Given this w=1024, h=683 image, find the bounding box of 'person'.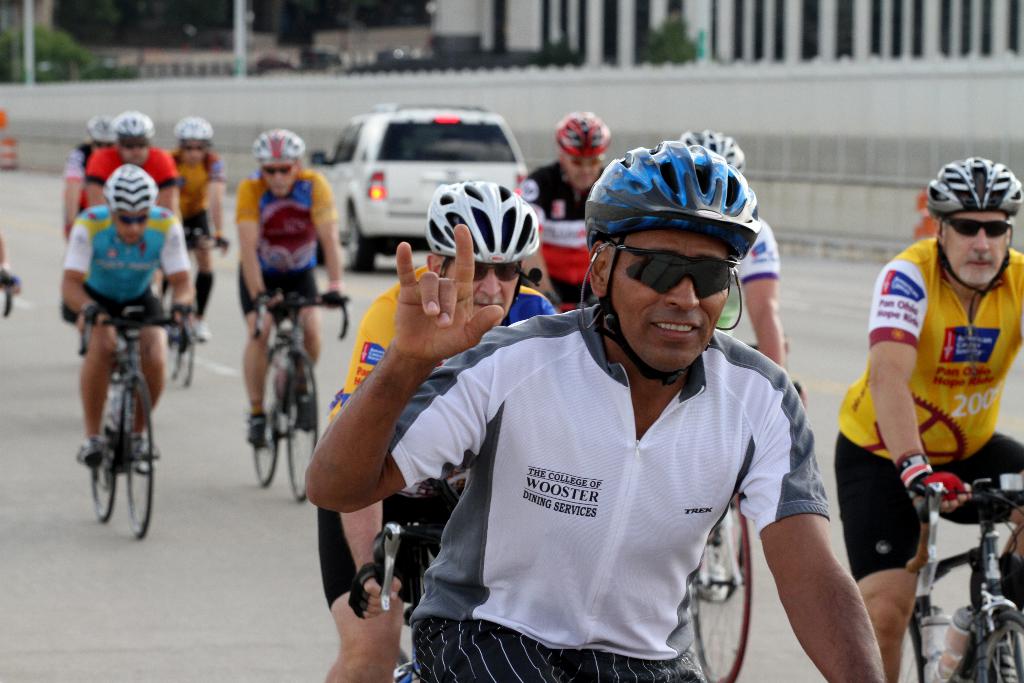
{"x1": 829, "y1": 165, "x2": 1009, "y2": 609}.
